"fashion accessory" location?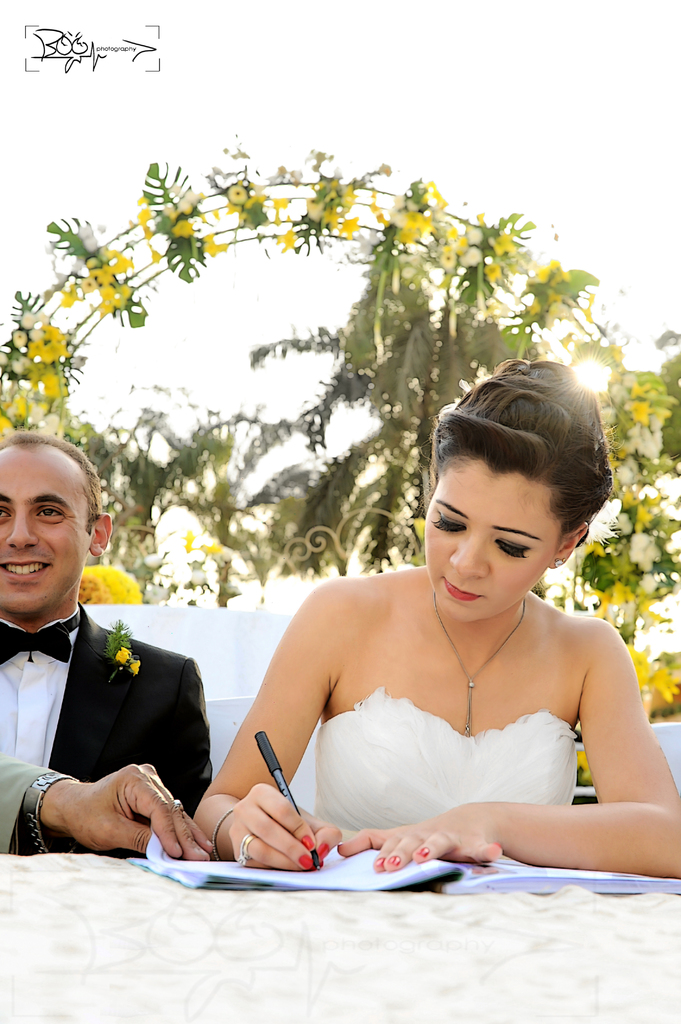
240,836,247,867
